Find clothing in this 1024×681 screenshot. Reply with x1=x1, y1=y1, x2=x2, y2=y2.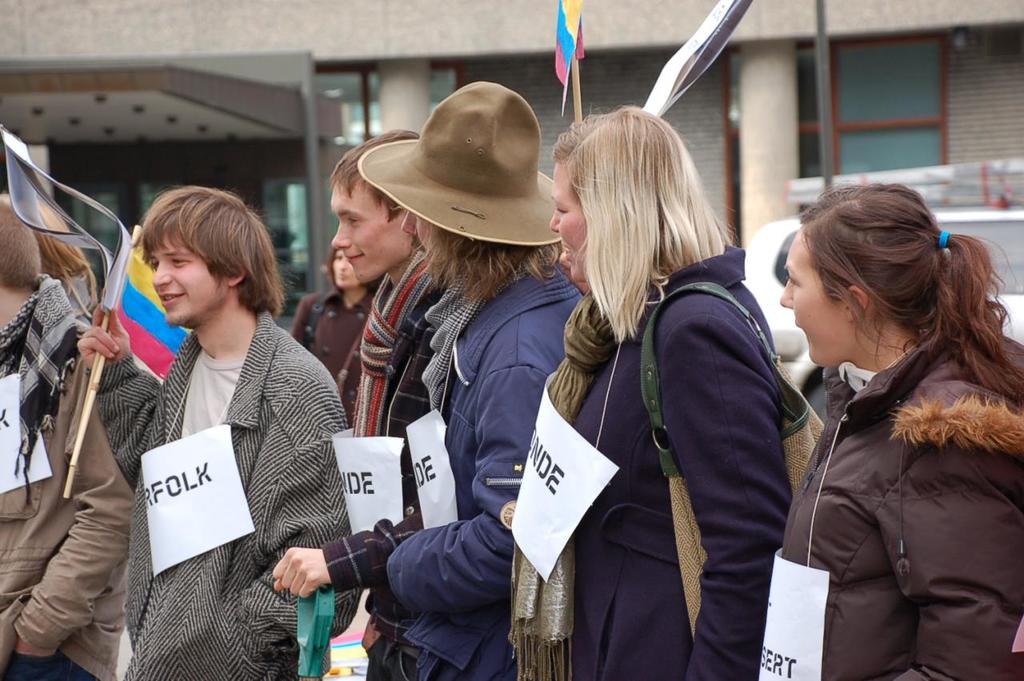
x1=782, y1=329, x2=1023, y2=680.
